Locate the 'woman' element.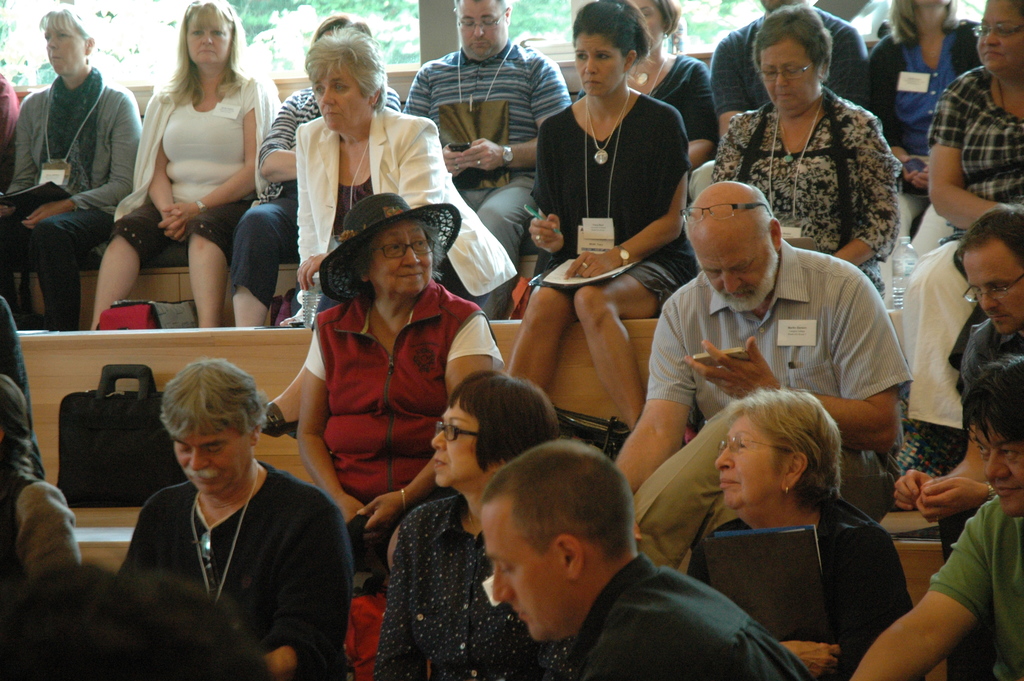
Element bbox: 86, 0, 273, 334.
